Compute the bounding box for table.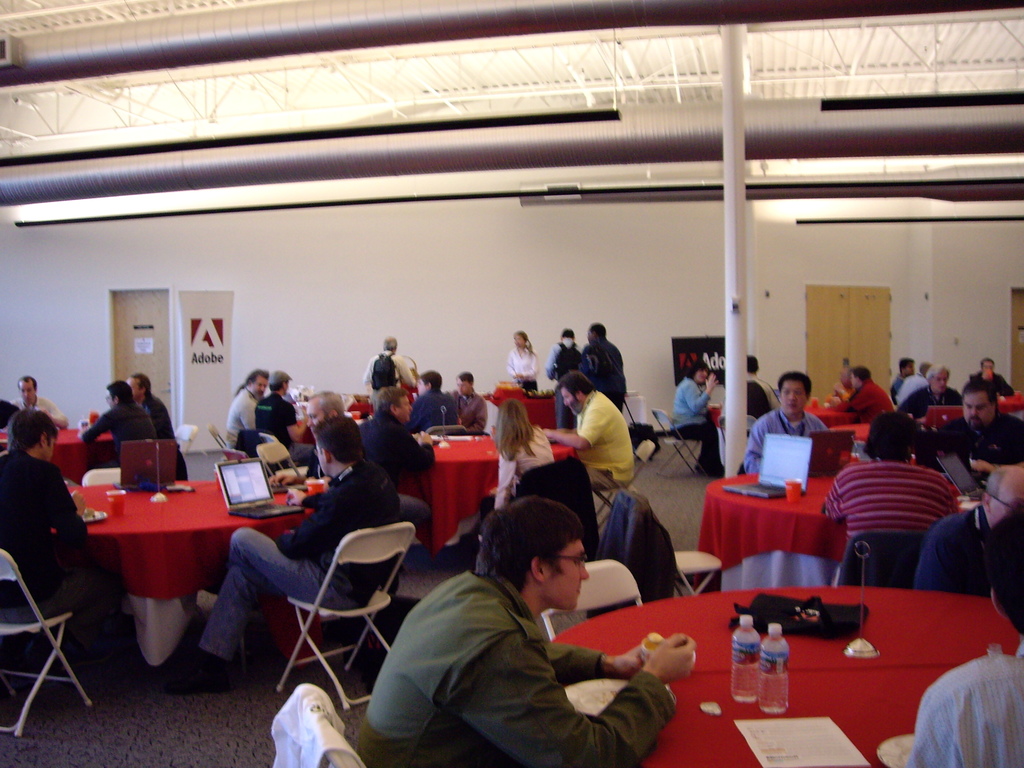
<region>694, 471, 856, 595</region>.
